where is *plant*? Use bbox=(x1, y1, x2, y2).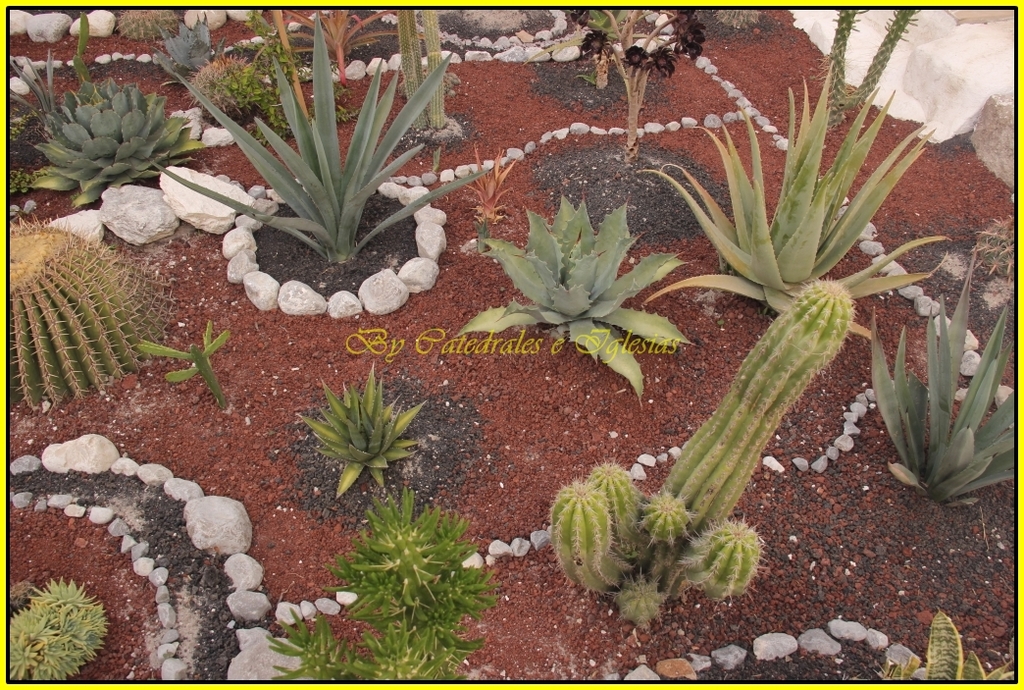
bbox=(148, 13, 230, 89).
